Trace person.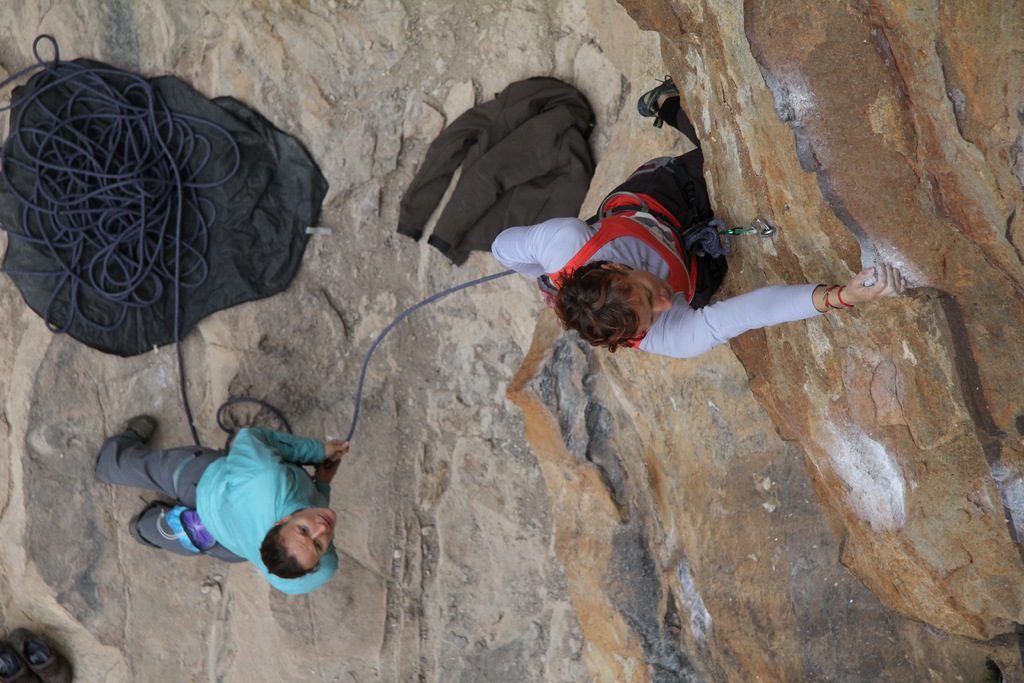
Traced to 97 402 339 595.
